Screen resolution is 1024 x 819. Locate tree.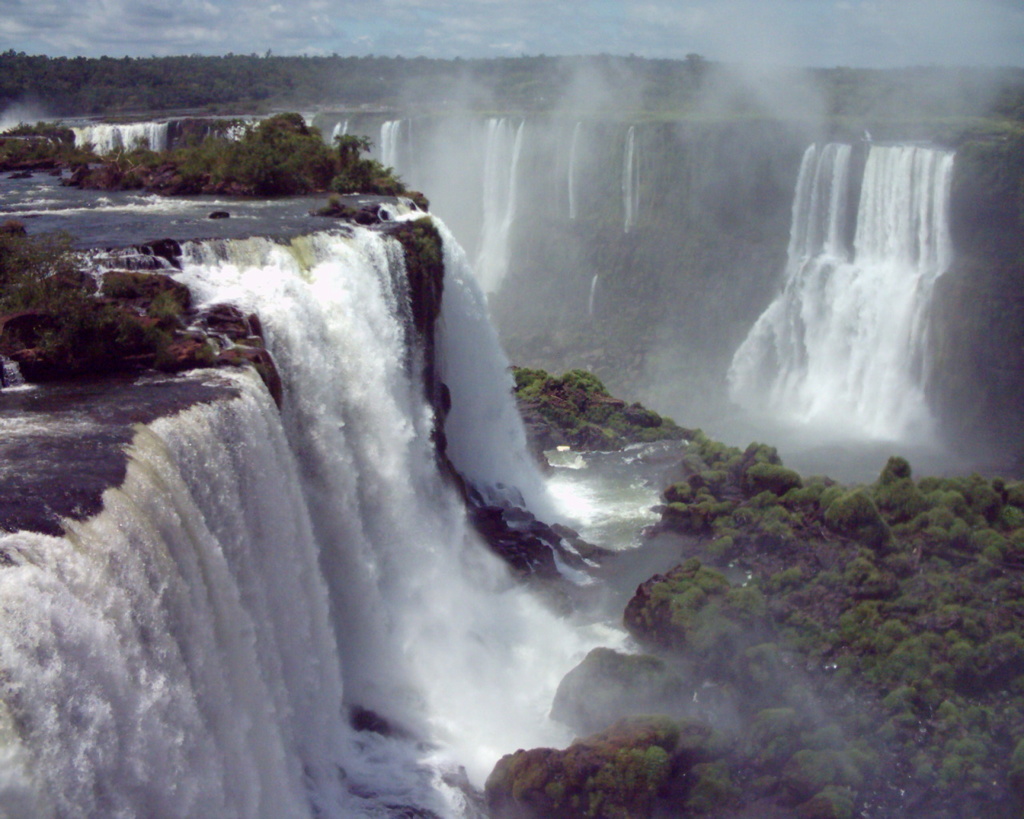
bbox=[331, 134, 351, 167].
